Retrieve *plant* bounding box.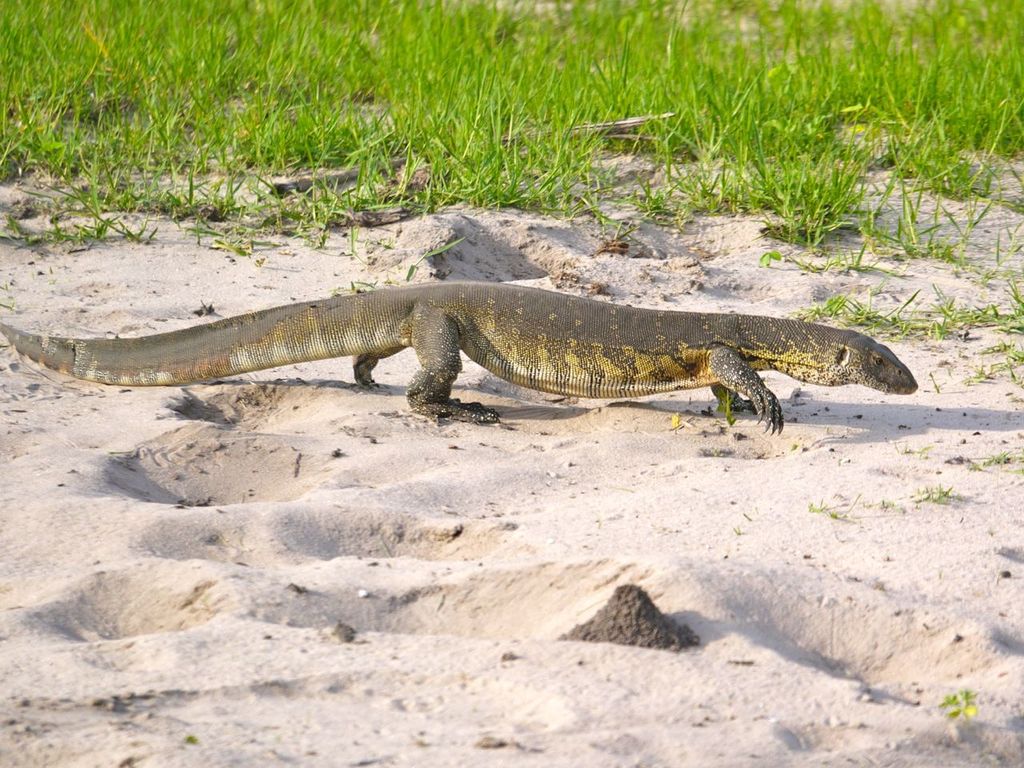
Bounding box: bbox(936, 682, 977, 721).
